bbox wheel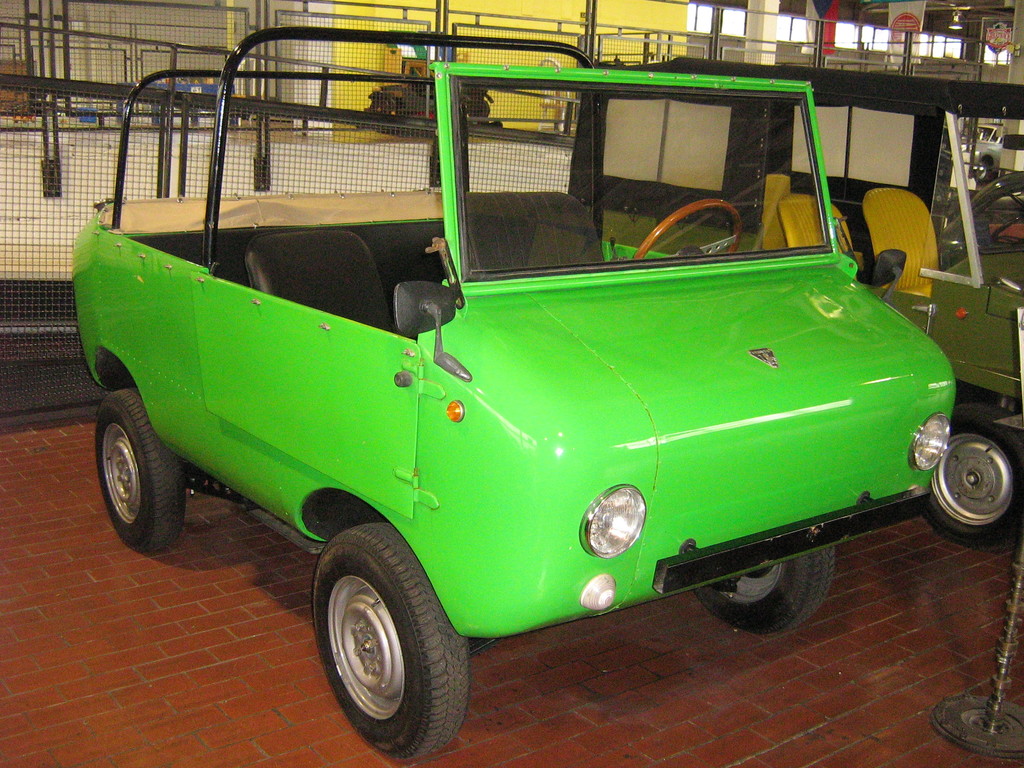
pyautogui.locateOnScreen(95, 376, 190, 556)
